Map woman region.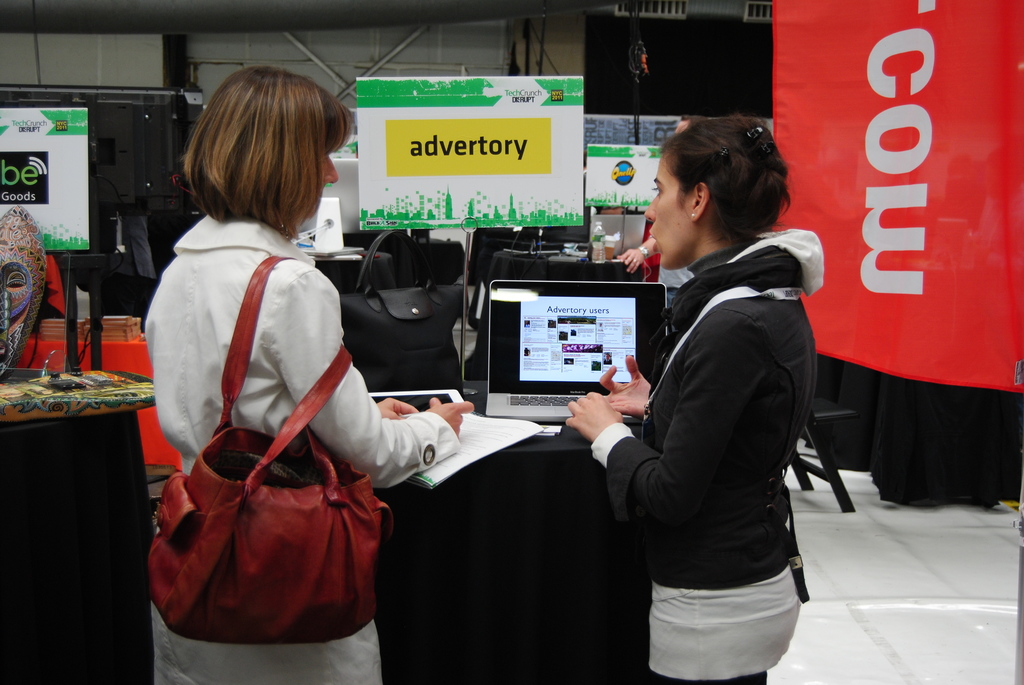
Mapped to rect(141, 61, 475, 684).
